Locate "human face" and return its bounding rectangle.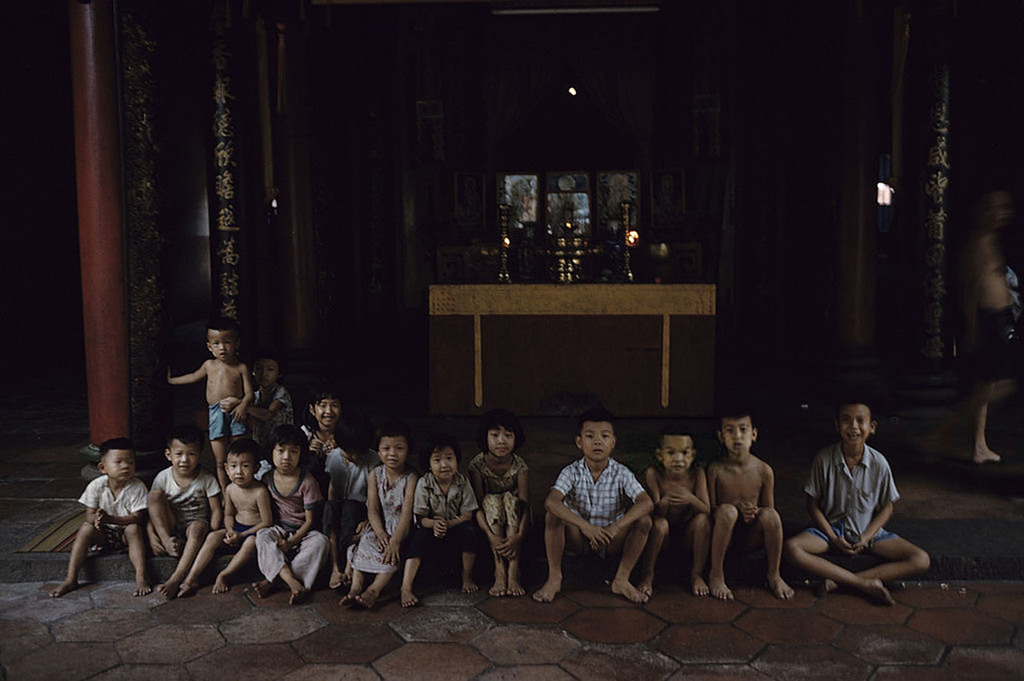
box(228, 451, 252, 487).
